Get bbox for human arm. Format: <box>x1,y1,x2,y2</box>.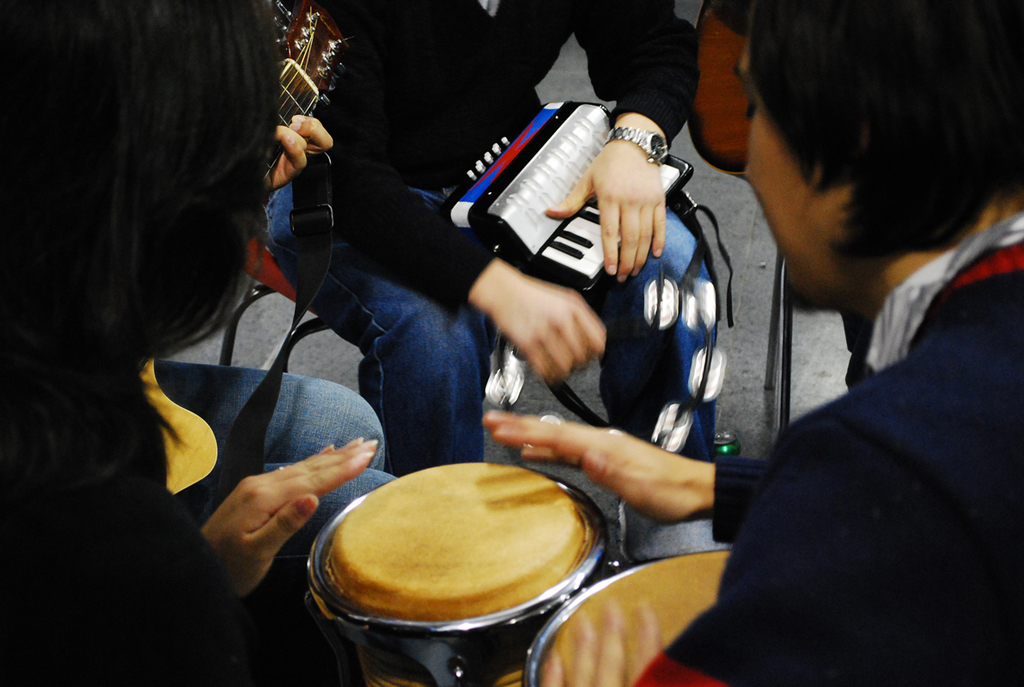
<box>483,409,773,528</box>.
